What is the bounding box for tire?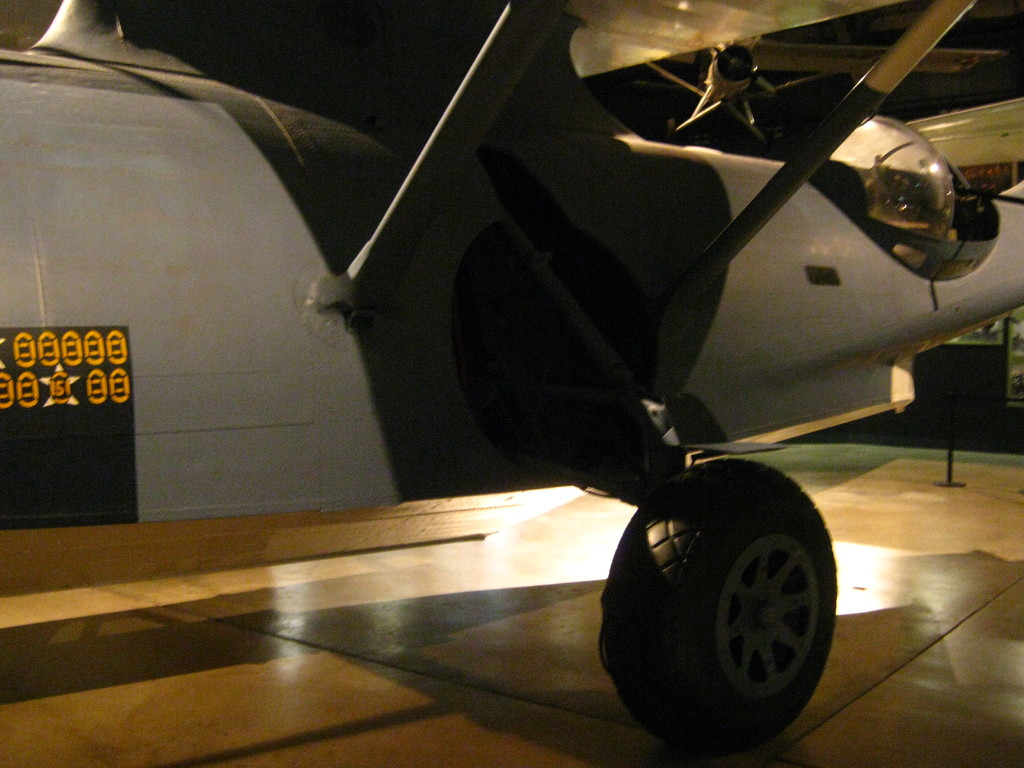
bbox=(600, 467, 829, 744).
